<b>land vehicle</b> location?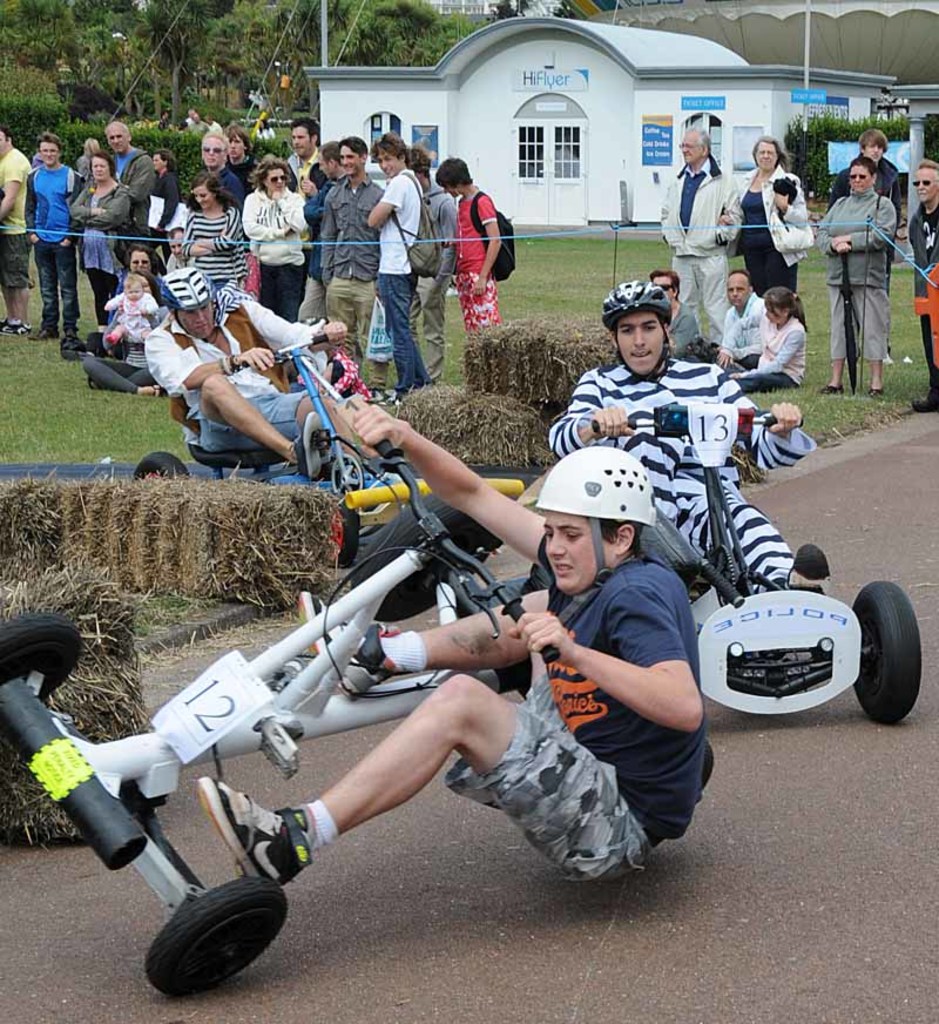
[589, 402, 925, 720]
